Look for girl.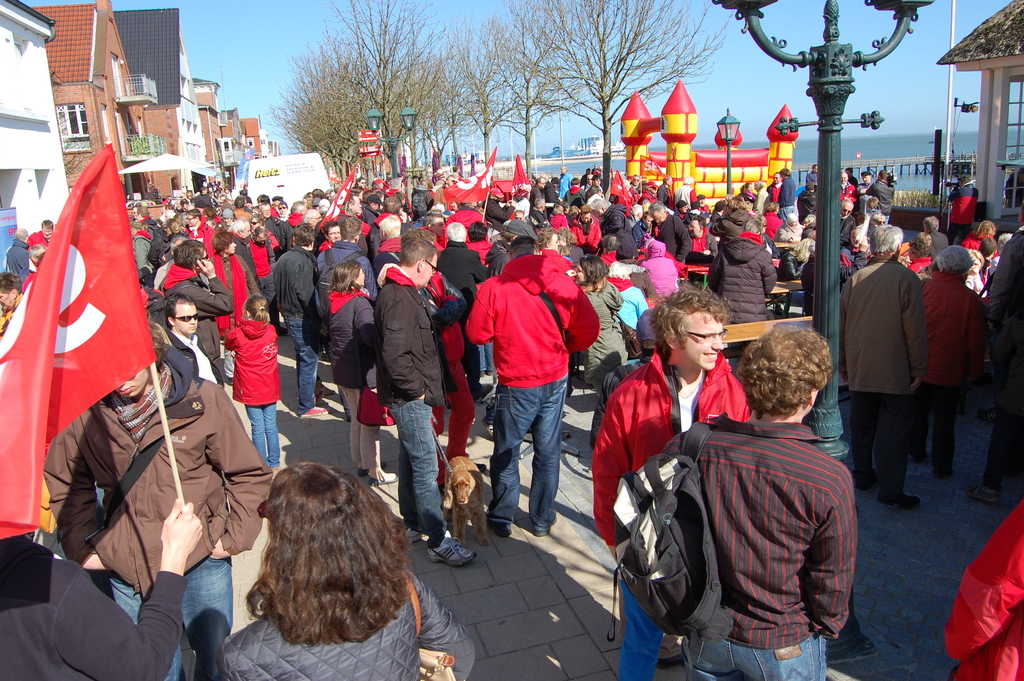
Found: <box>225,294,278,475</box>.
